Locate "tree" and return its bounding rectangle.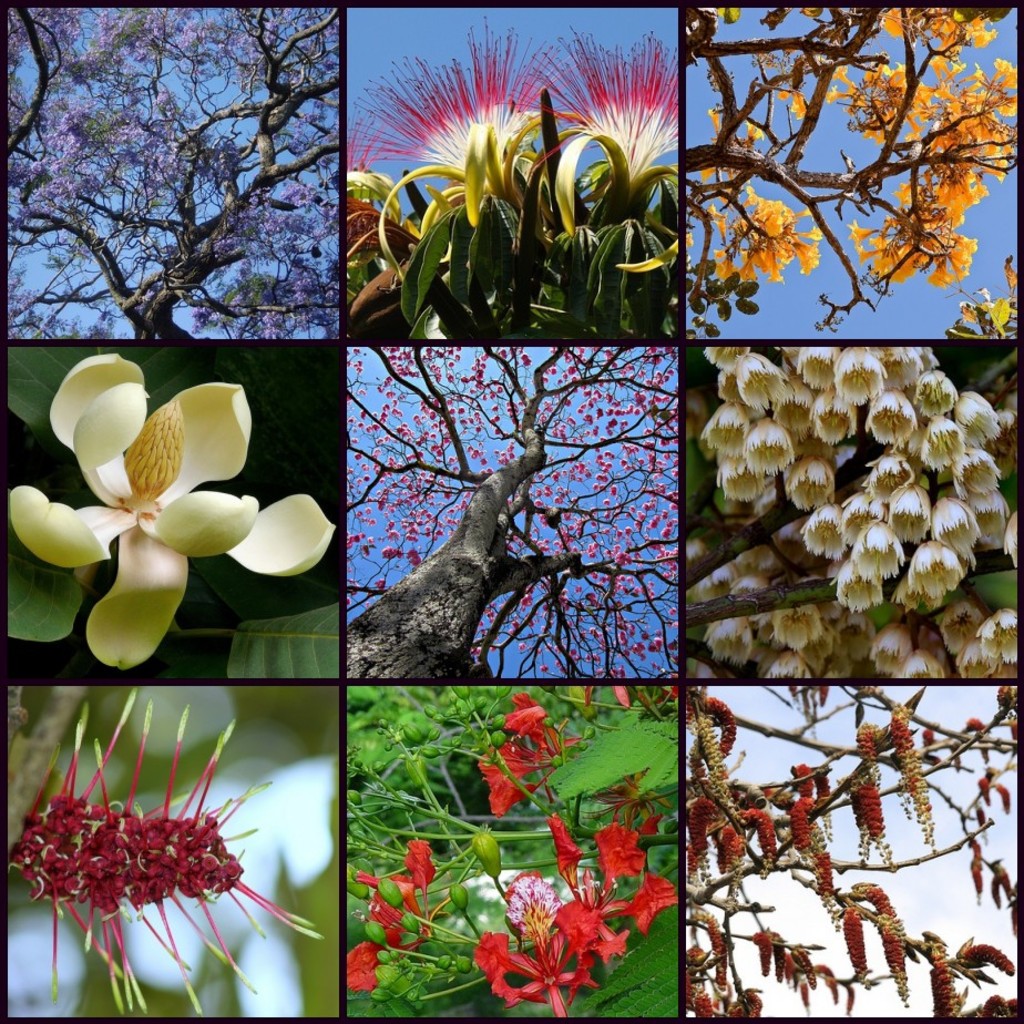
[3,2,340,345].
